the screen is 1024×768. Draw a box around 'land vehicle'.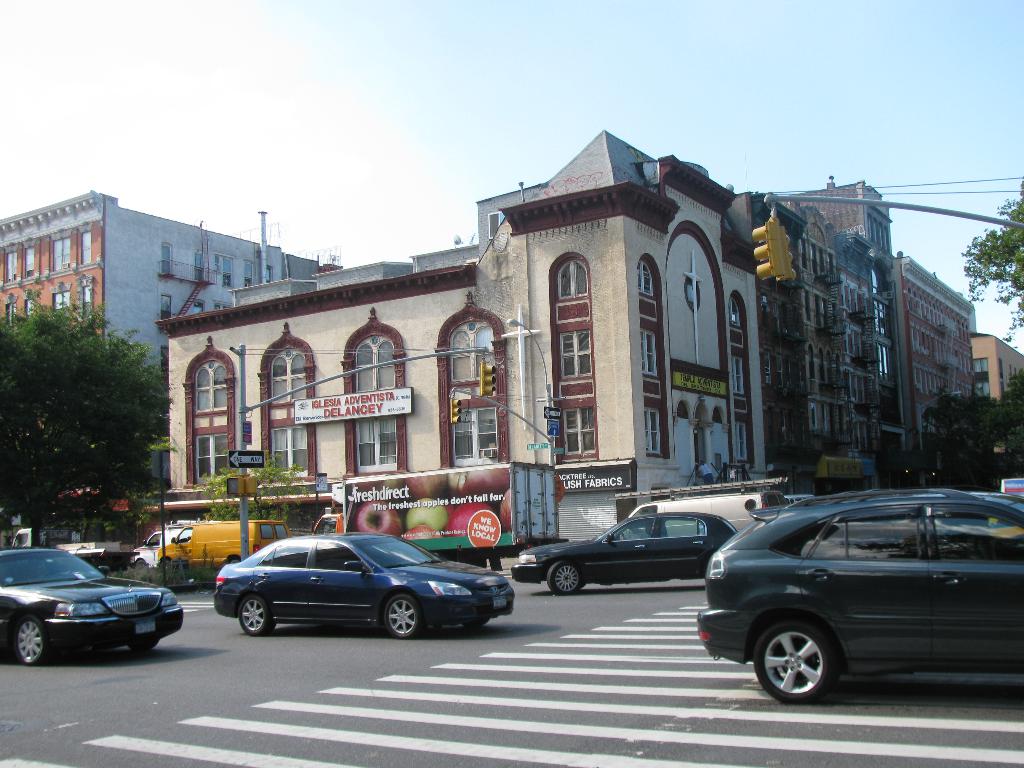
crop(516, 514, 737, 596).
